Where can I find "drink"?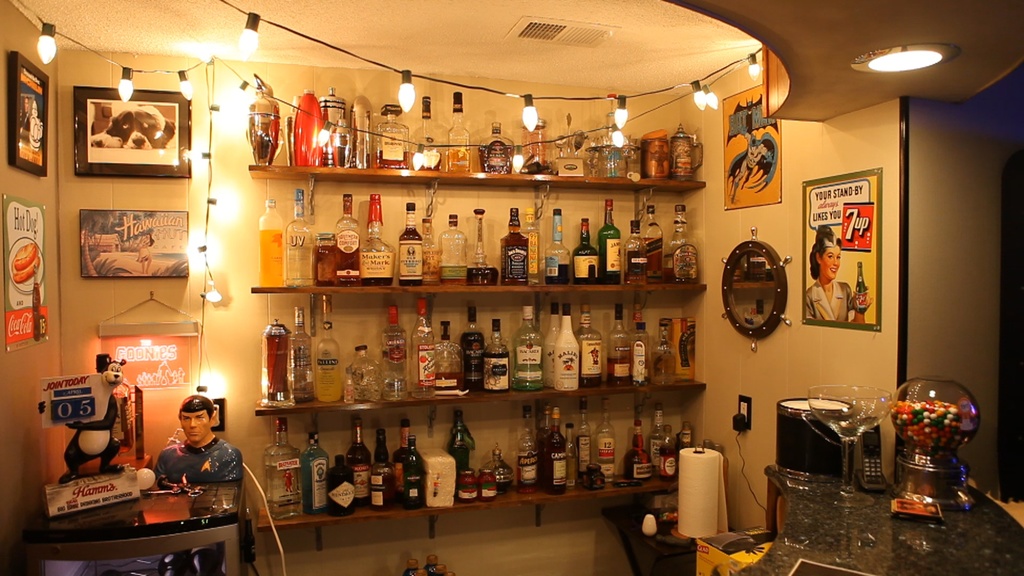
You can find it at Rect(577, 302, 601, 385).
